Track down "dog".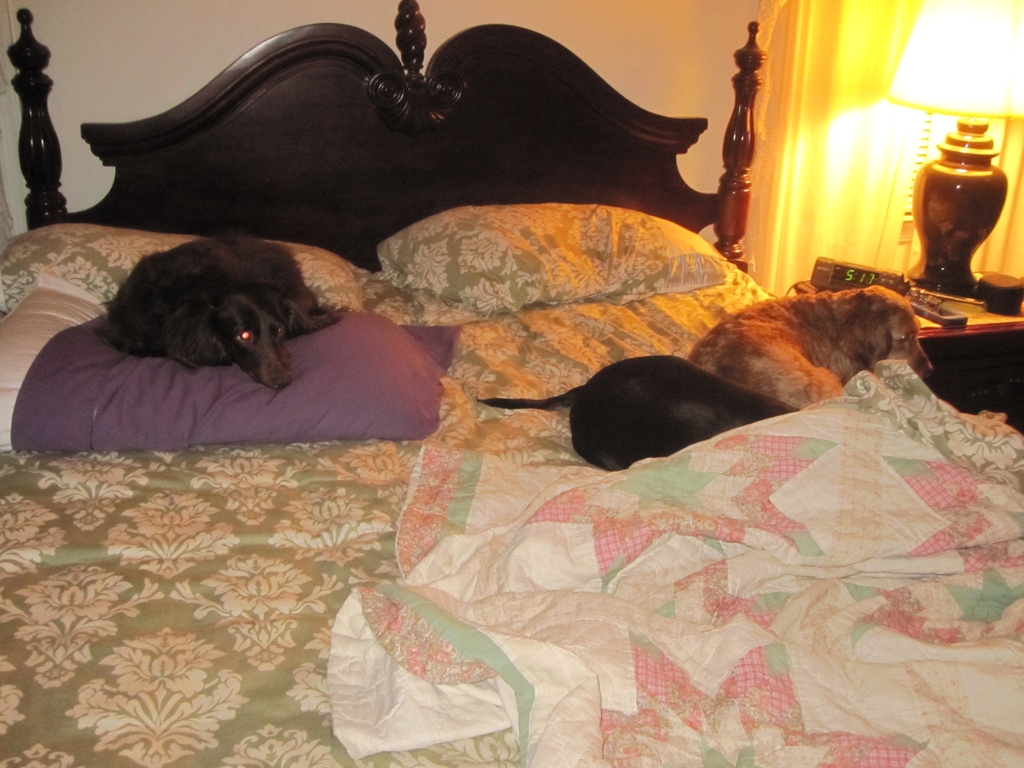
Tracked to l=690, t=283, r=932, b=410.
